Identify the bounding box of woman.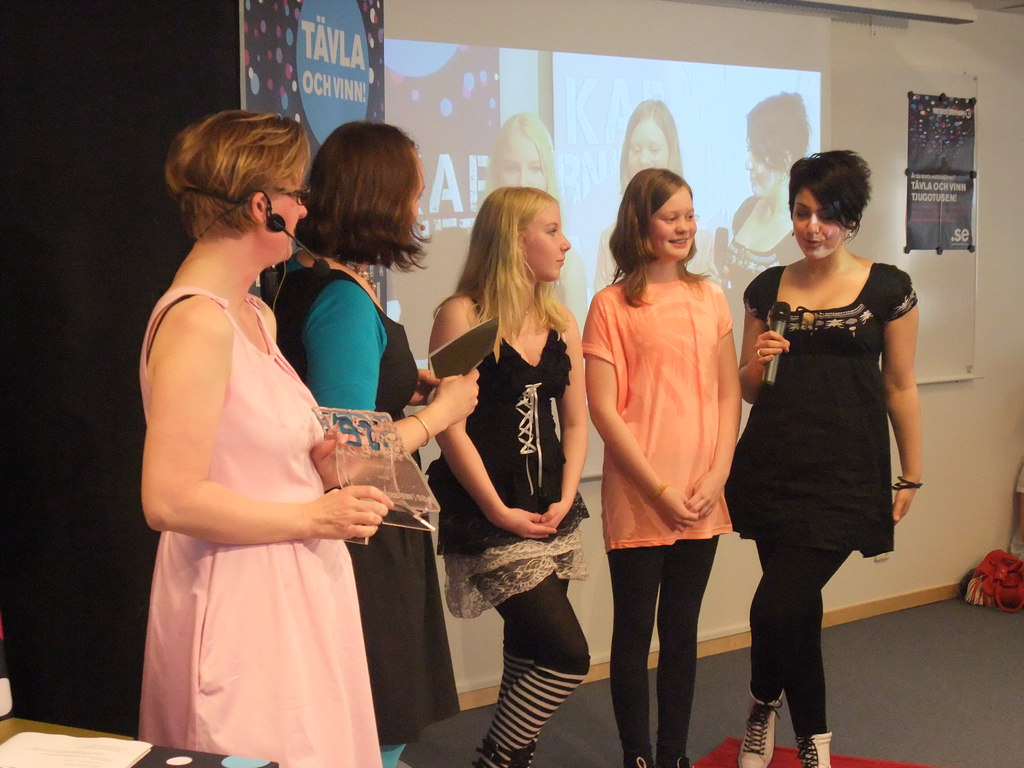
572, 164, 739, 767.
